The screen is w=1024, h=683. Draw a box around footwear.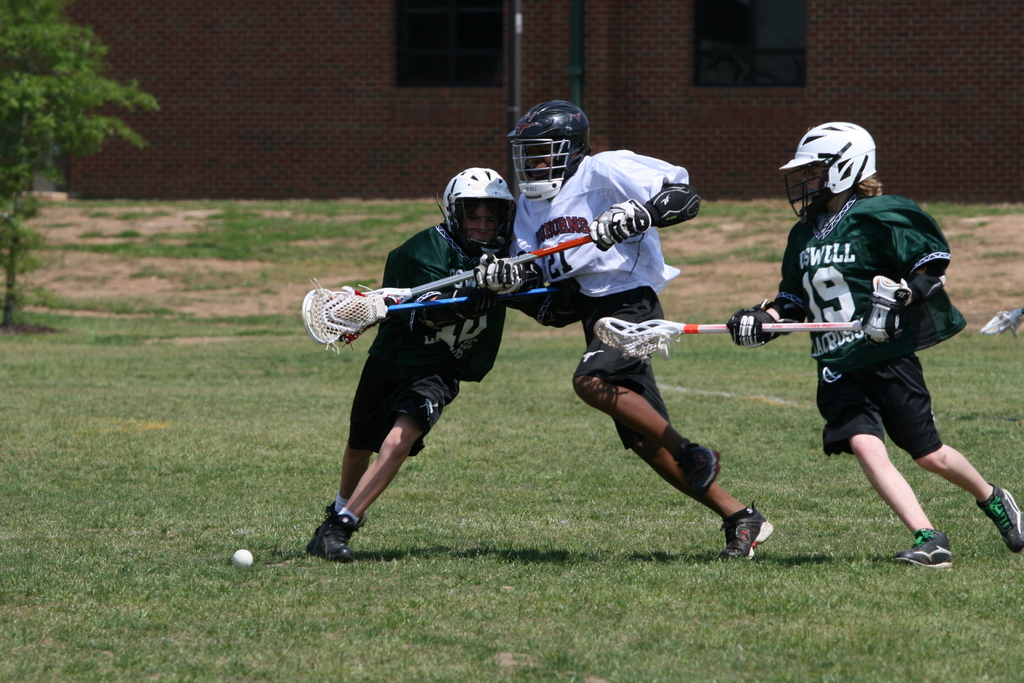
x1=307, y1=501, x2=342, y2=555.
